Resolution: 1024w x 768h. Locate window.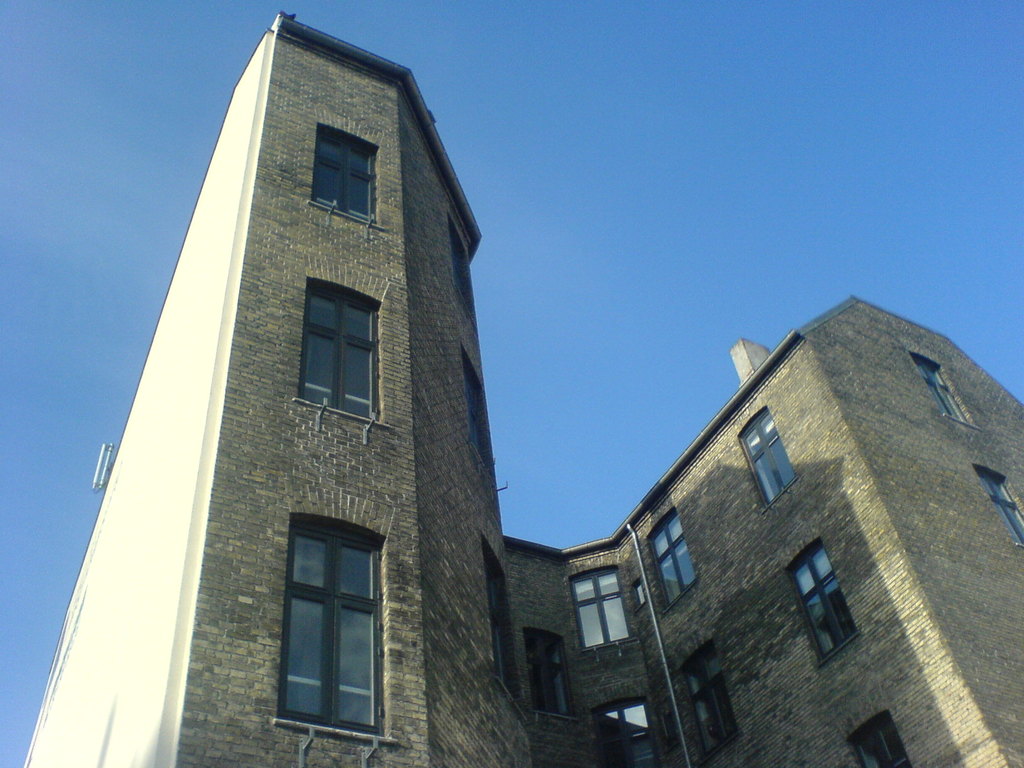
x1=846, y1=706, x2=911, y2=767.
